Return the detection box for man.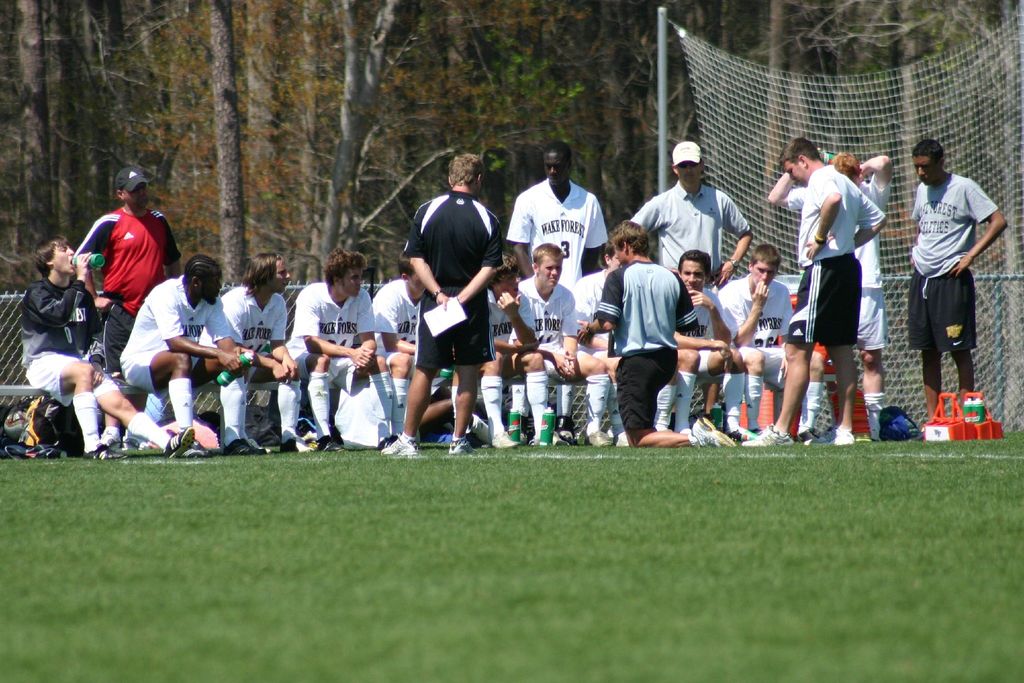
518/239/620/449.
